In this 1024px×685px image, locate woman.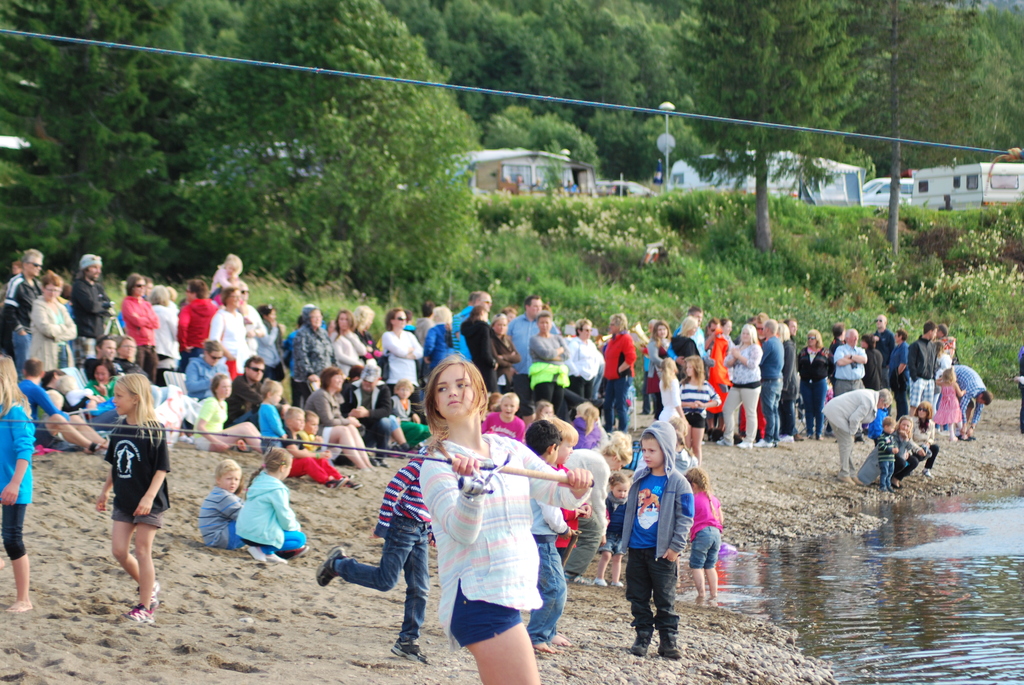
Bounding box: detection(31, 364, 91, 449).
